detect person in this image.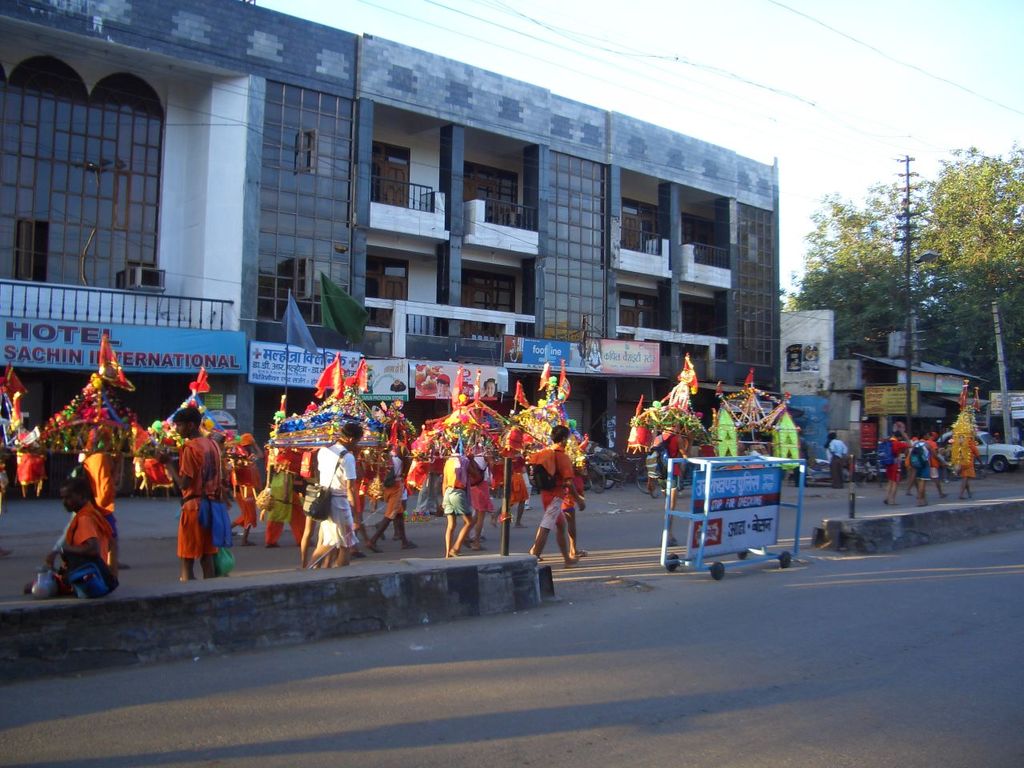
Detection: locate(951, 434, 986, 499).
